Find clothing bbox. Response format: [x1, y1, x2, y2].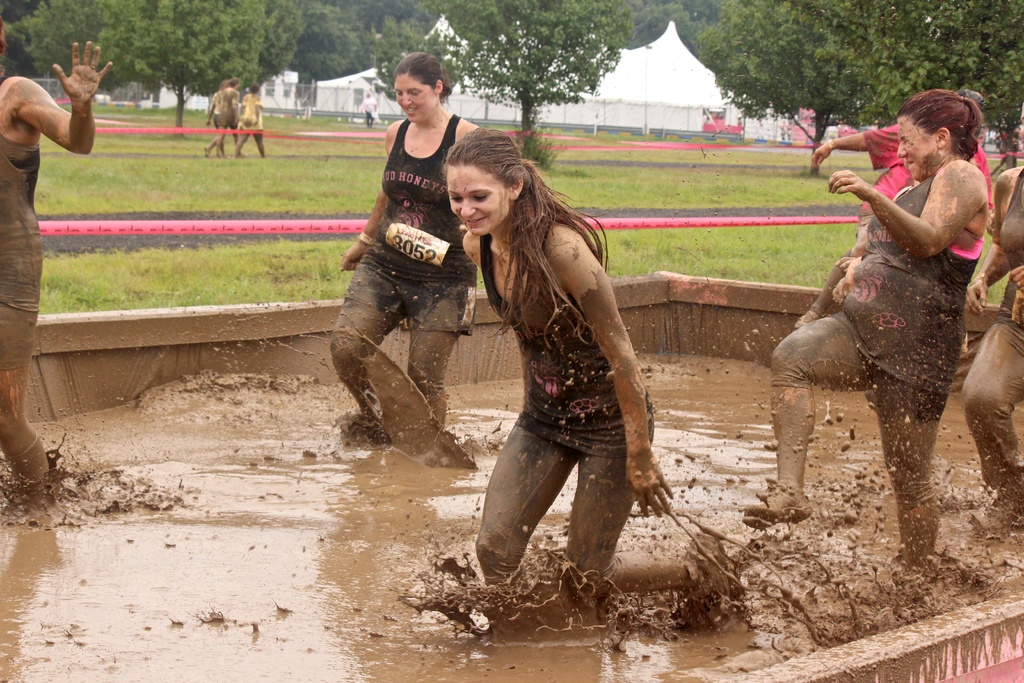
[861, 125, 989, 352].
